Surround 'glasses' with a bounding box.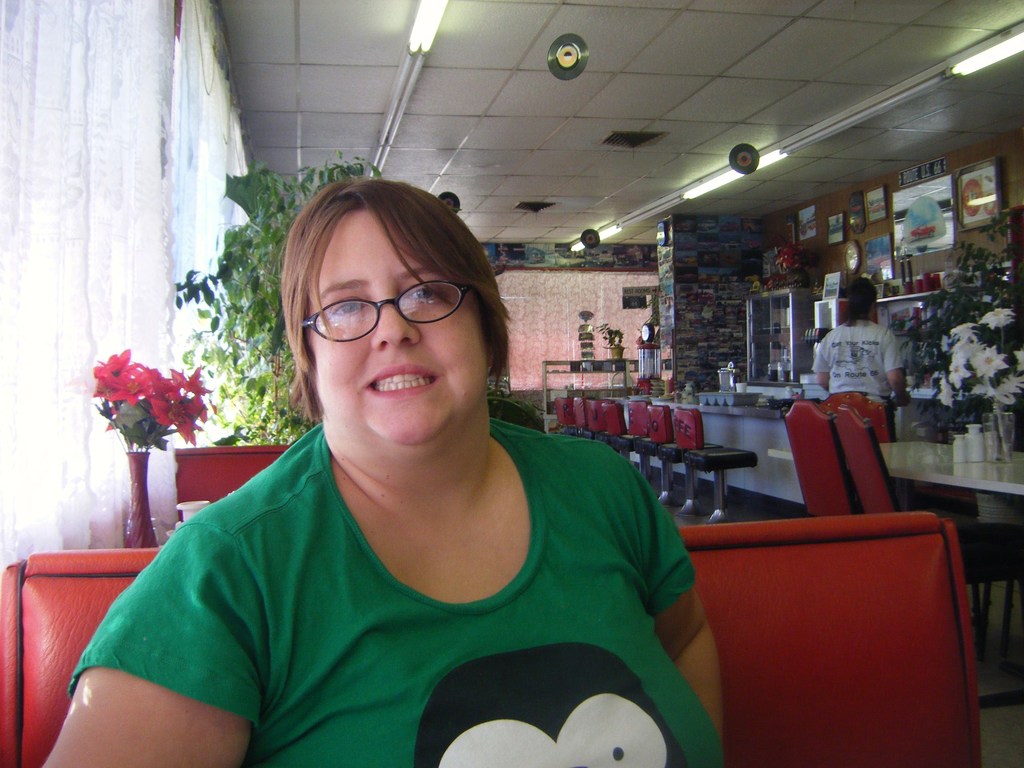
(x1=298, y1=277, x2=462, y2=345).
